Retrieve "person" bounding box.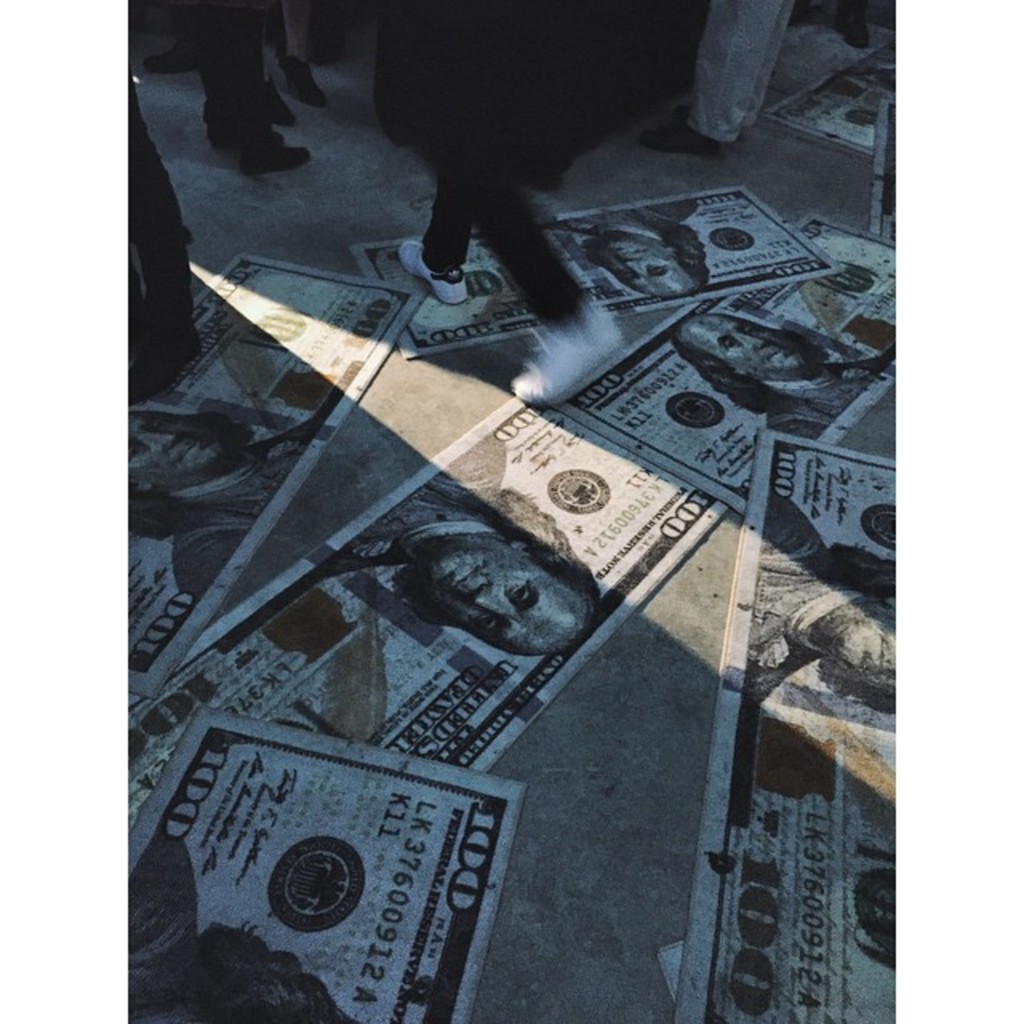
Bounding box: 744, 490, 902, 731.
